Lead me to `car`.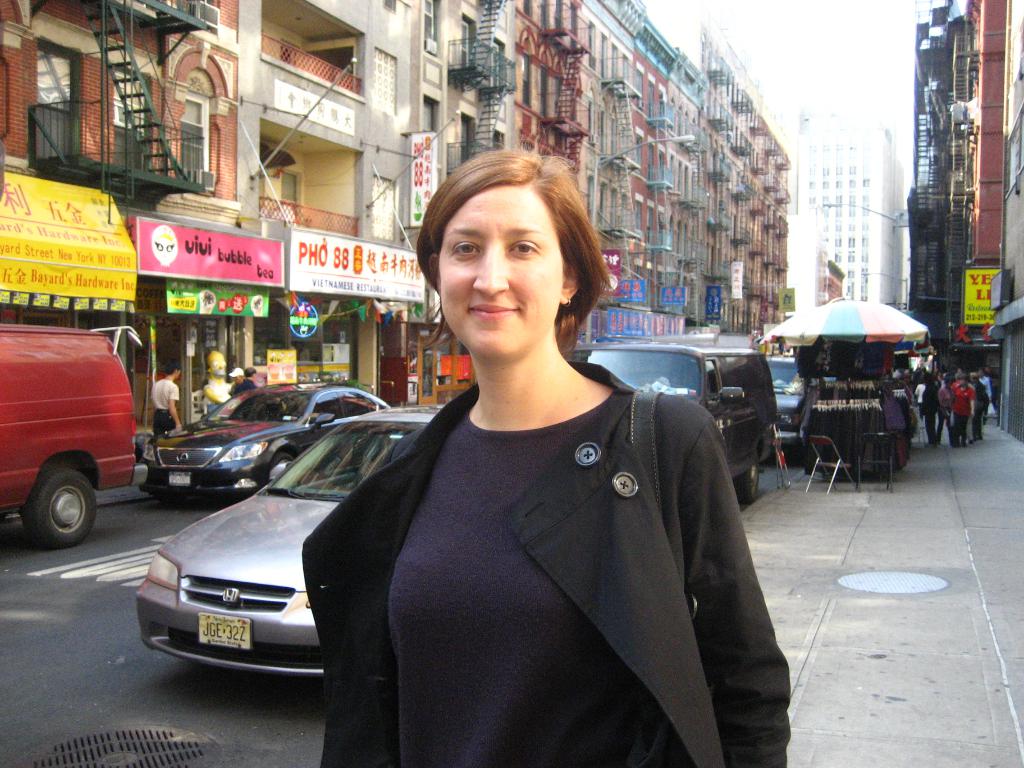
Lead to left=138, top=376, right=379, bottom=502.
